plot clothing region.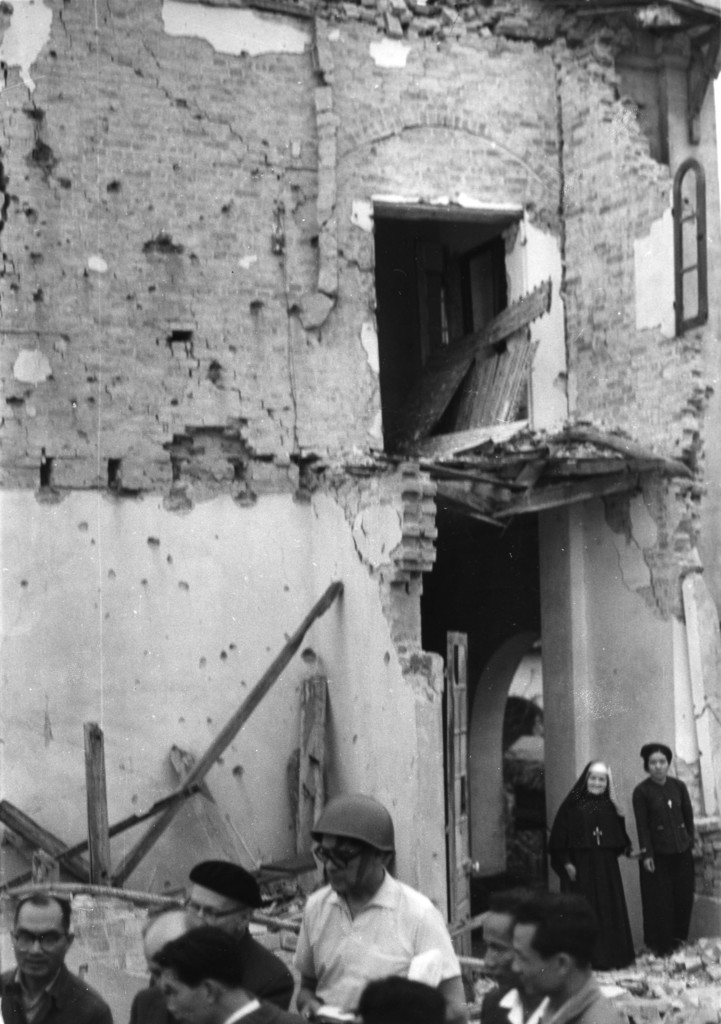
Plotted at x1=533, y1=967, x2=628, y2=1023.
